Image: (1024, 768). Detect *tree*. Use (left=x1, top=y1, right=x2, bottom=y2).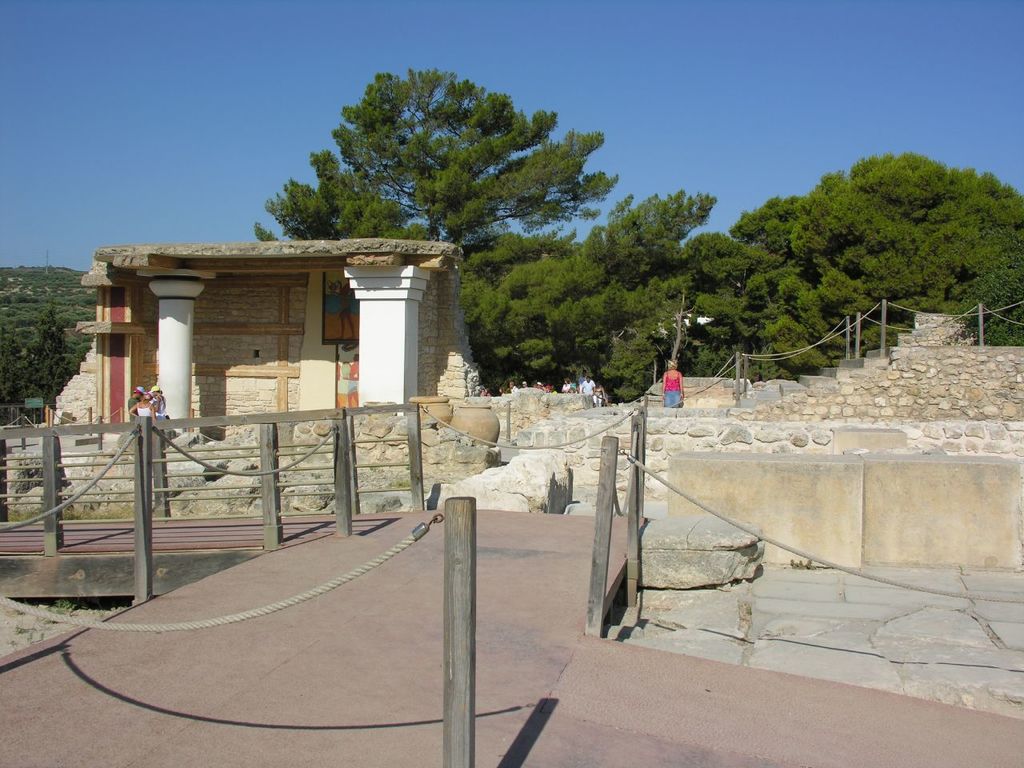
(left=424, top=228, right=580, bottom=362).
